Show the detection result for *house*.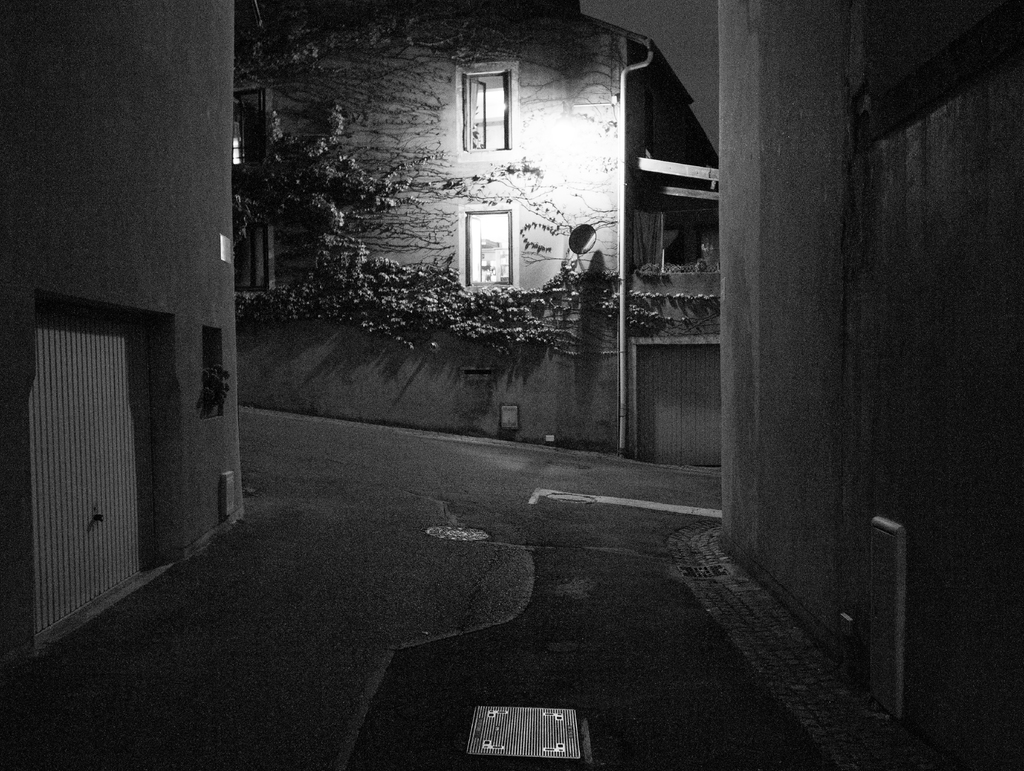
234:0:723:464.
